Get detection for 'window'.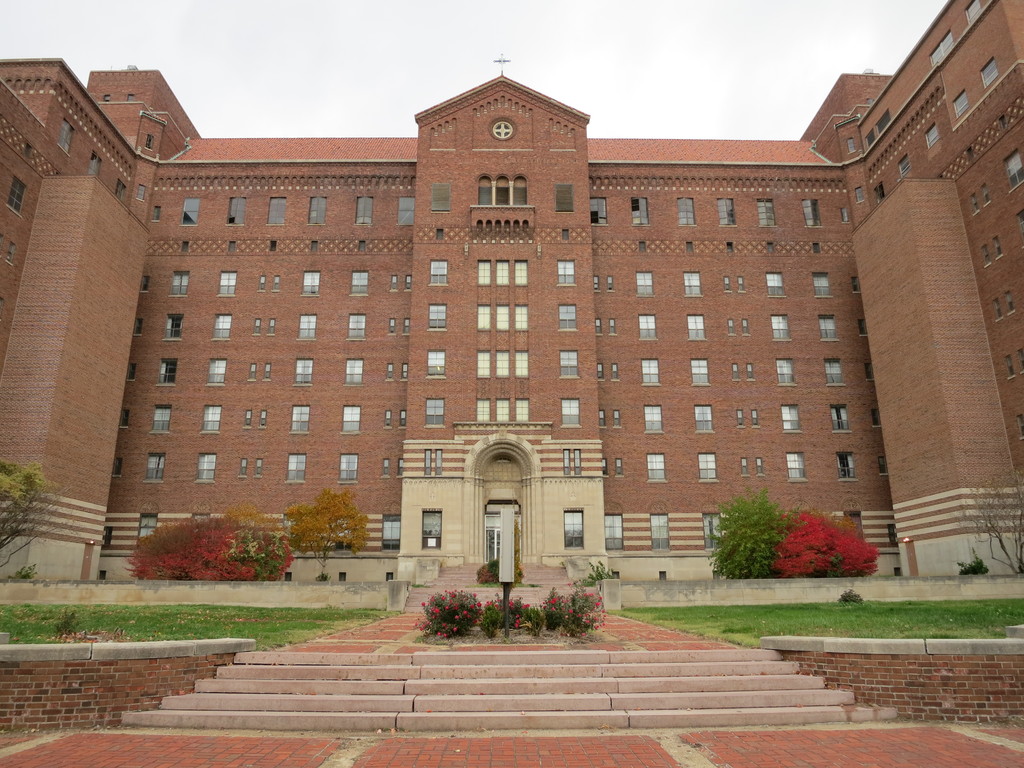
Detection: <bbox>650, 514, 669, 550</bbox>.
